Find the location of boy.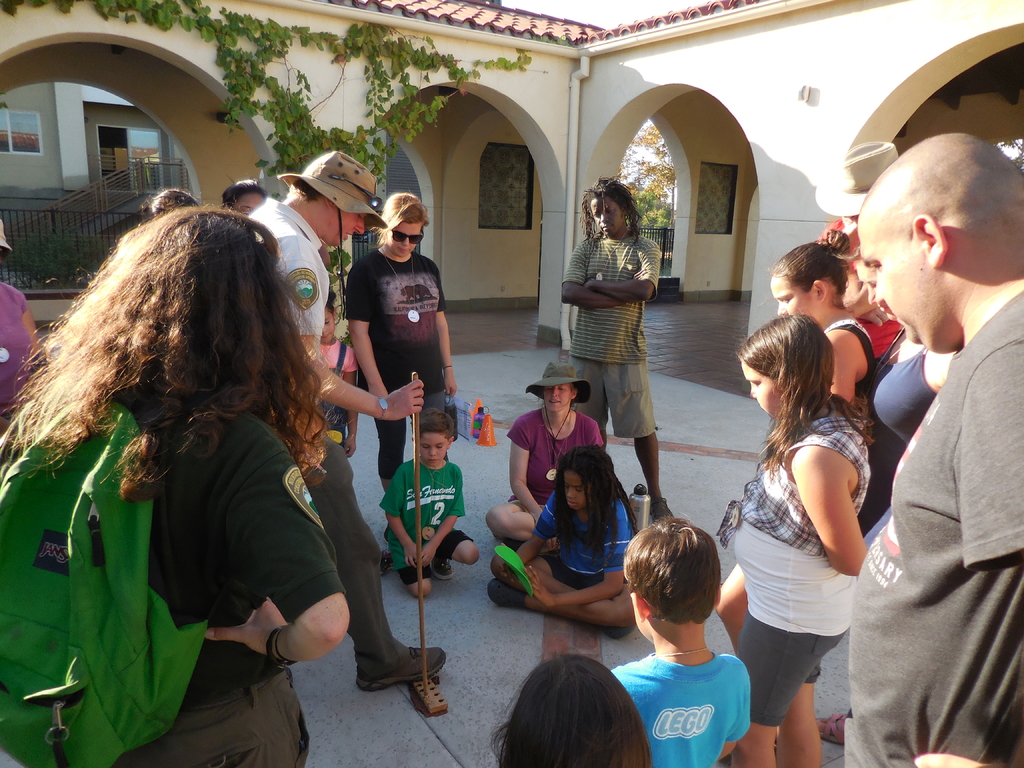
Location: box(602, 513, 759, 767).
